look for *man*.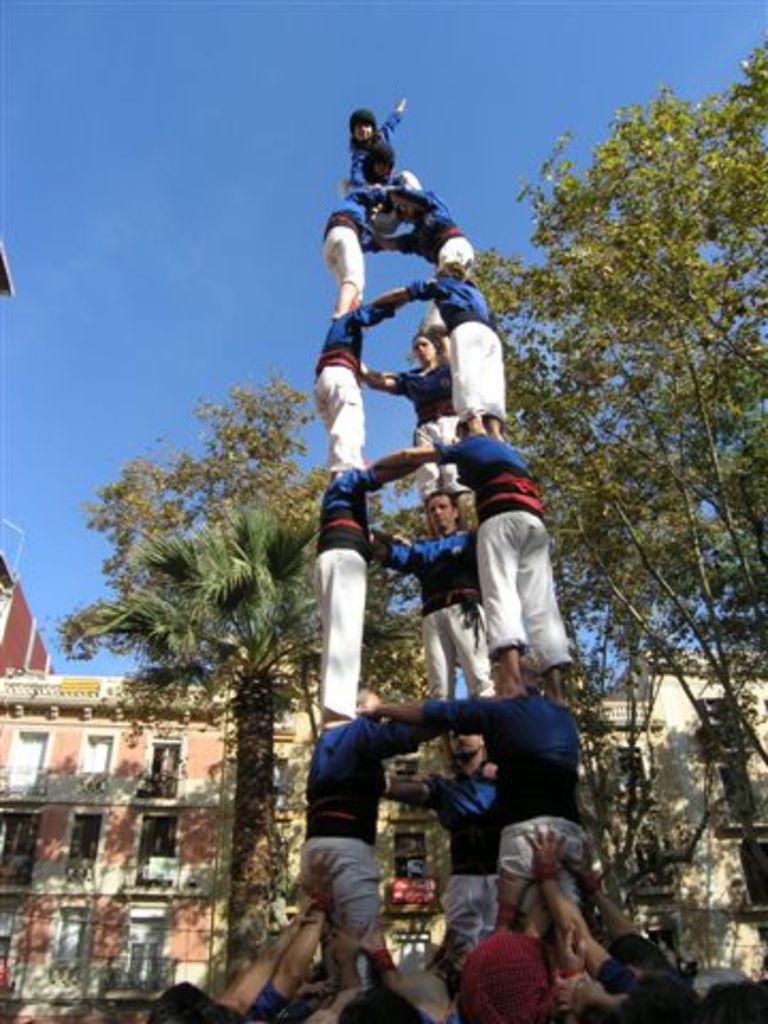
Found: [x1=420, y1=427, x2=576, y2=702].
